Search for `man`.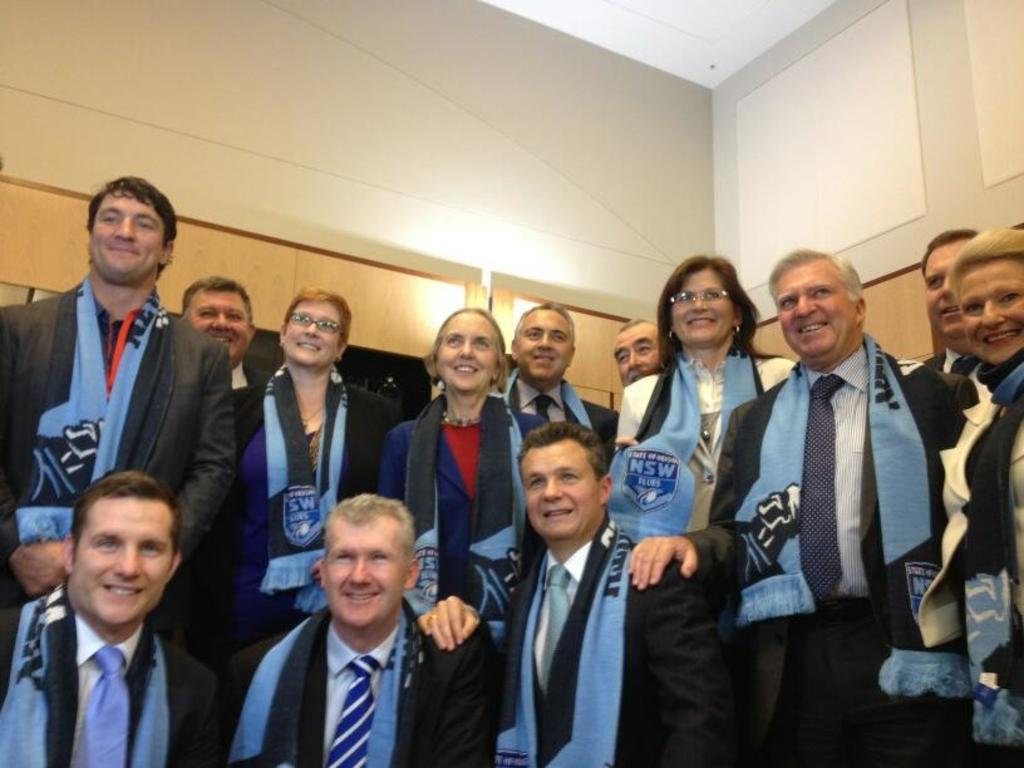
Found at <bbox>499, 301, 617, 472</bbox>.
